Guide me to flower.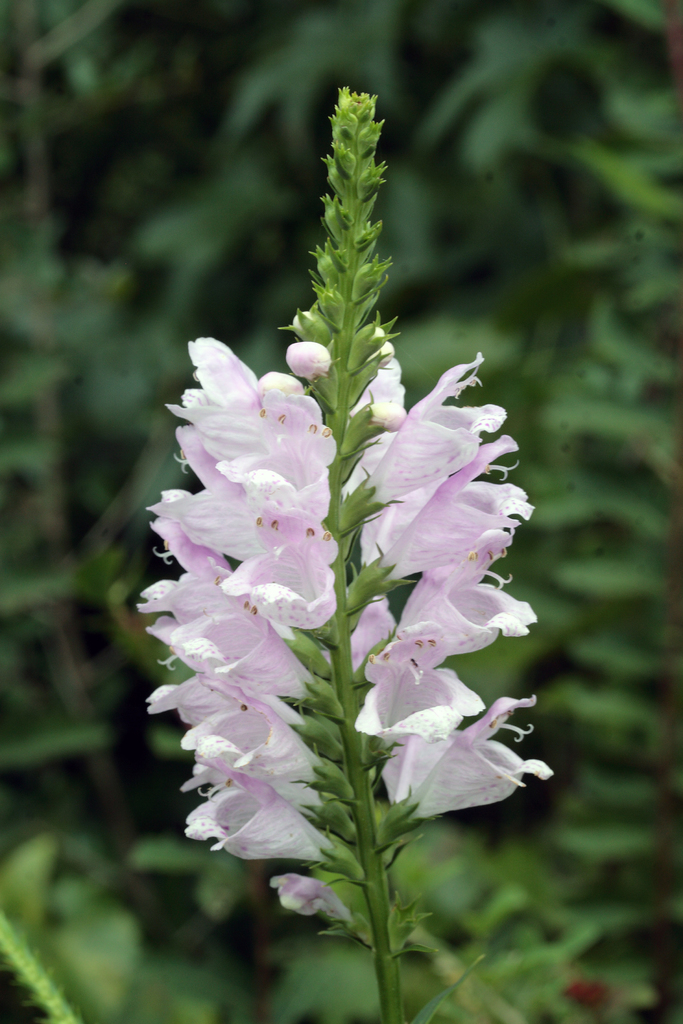
Guidance: {"x1": 134, "y1": 331, "x2": 344, "y2": 931}.
